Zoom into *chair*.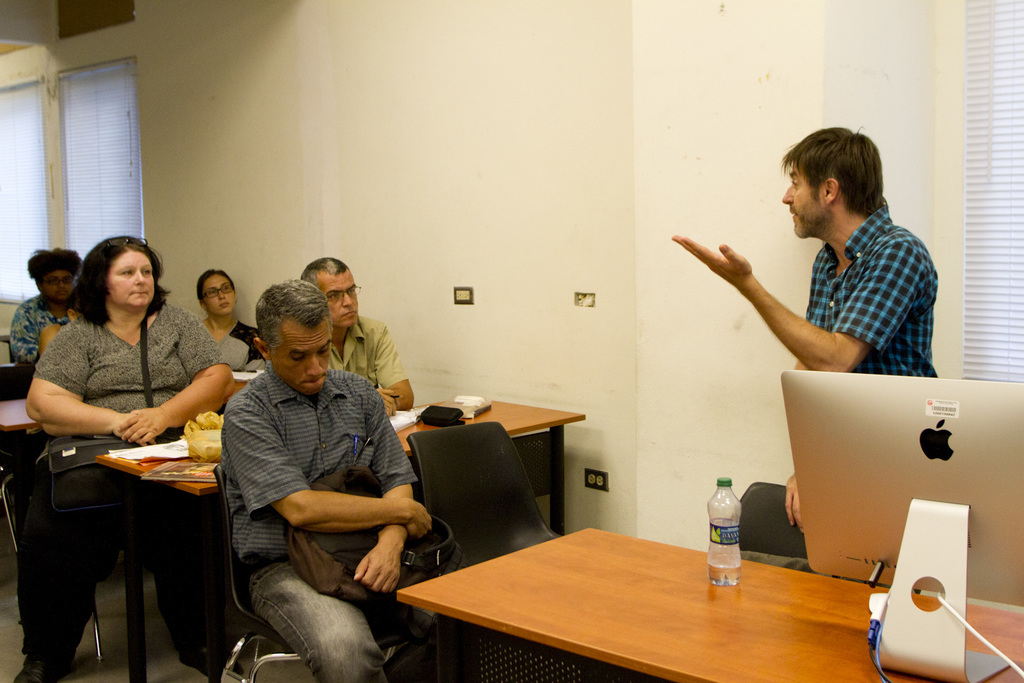
Zoom target: x1=406 y1=418 x2=566 y2=577.
